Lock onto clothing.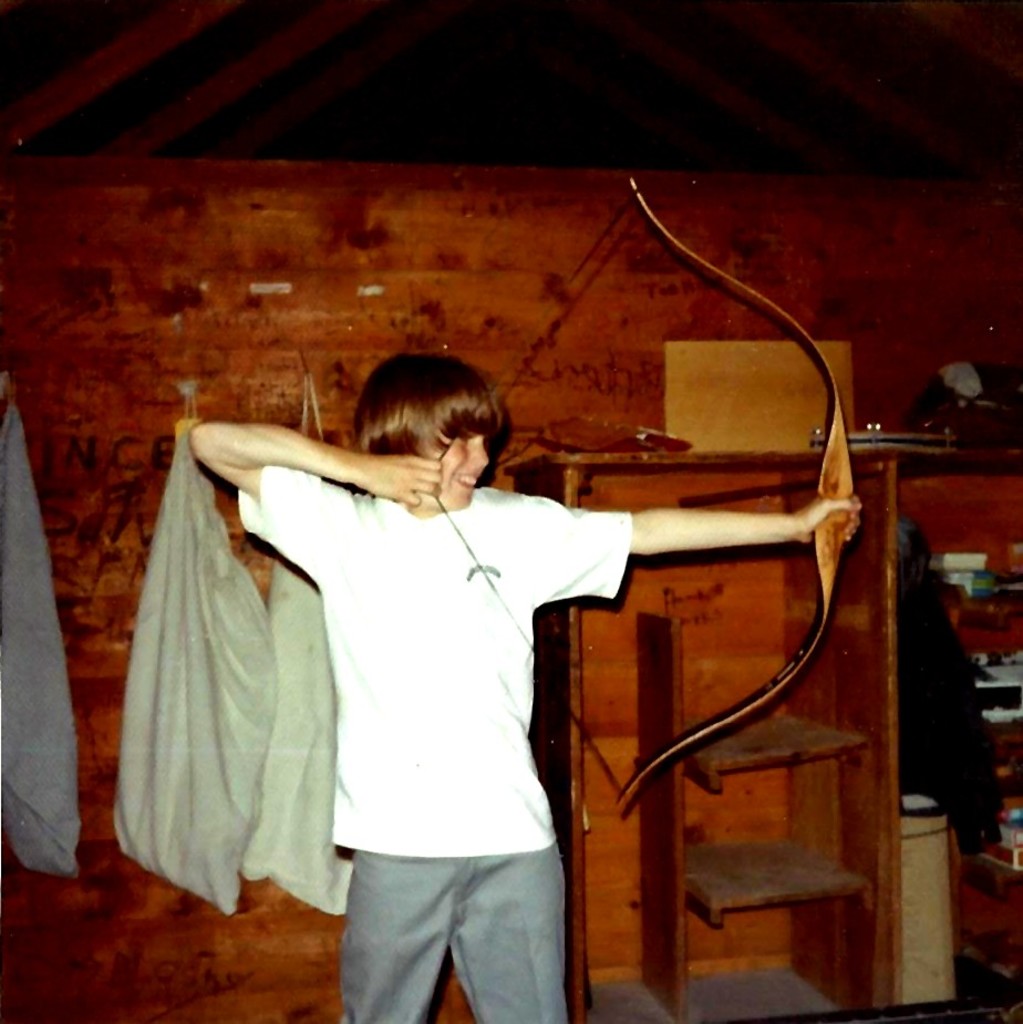
Locked: [258, 430, 679, 1023].
